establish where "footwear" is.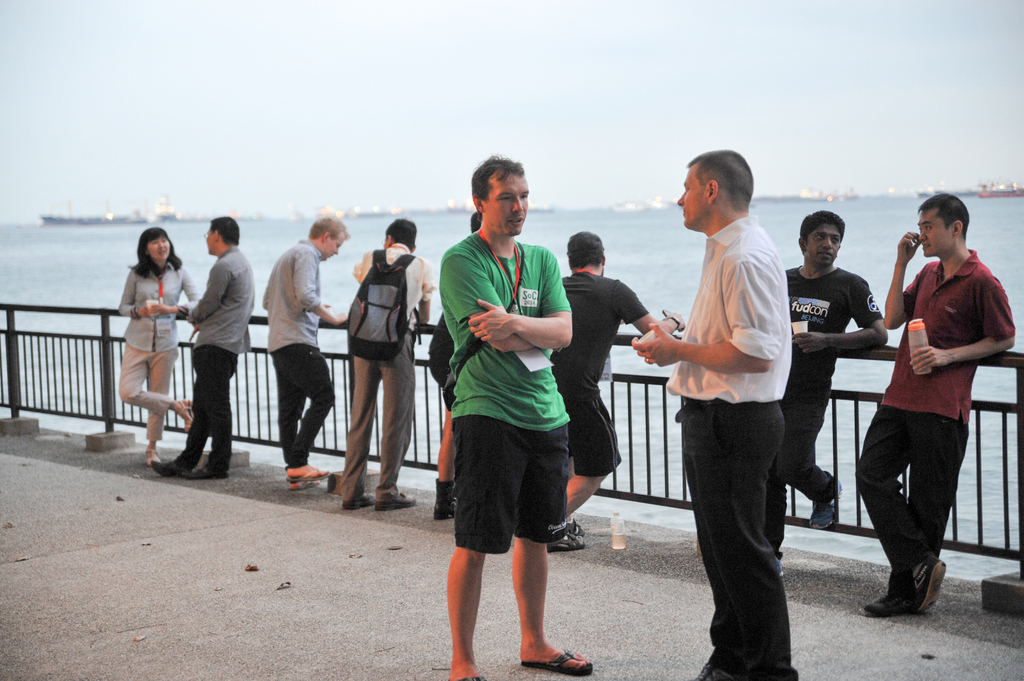
Established at (436, 483, 453, 519).
